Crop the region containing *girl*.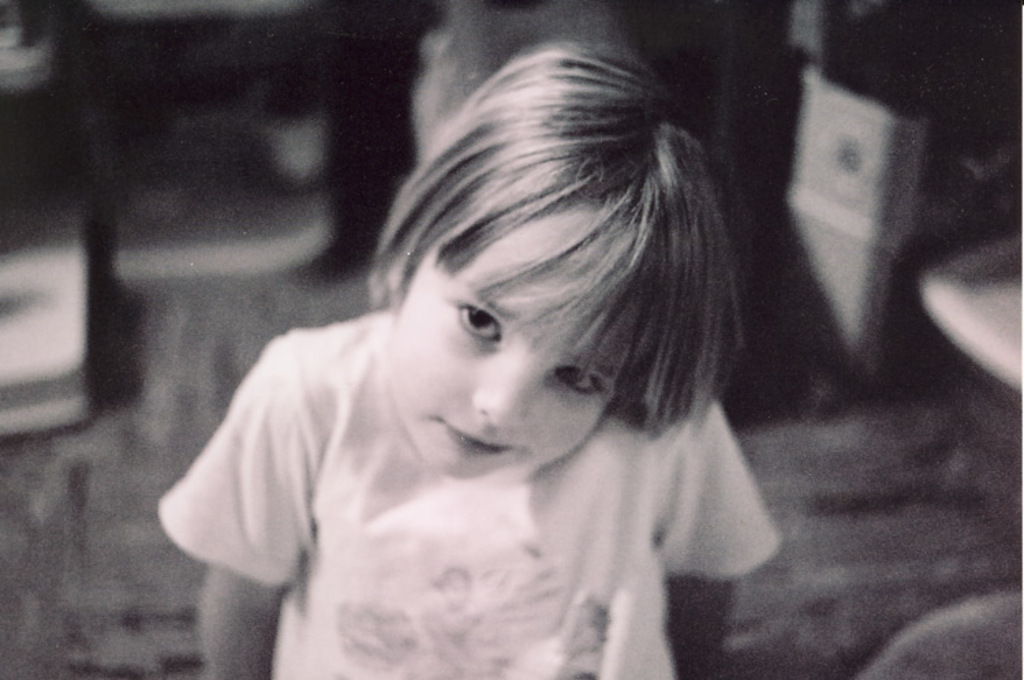
Crop region: select_region(158, 38, 780, 679).
